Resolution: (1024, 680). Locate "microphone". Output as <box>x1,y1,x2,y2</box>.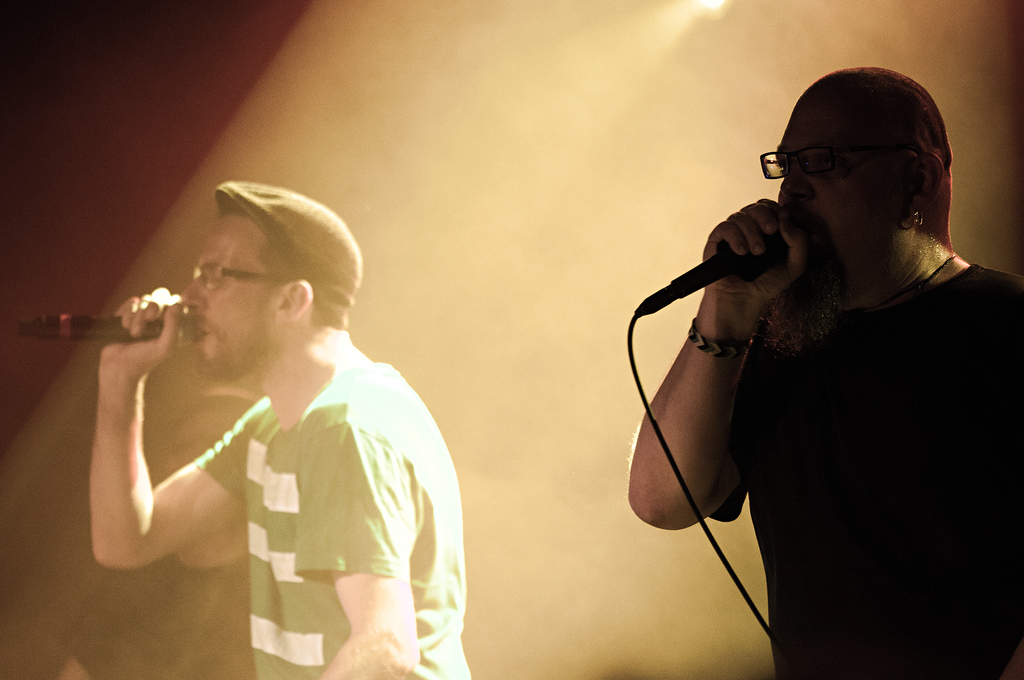
<box>631,208,795,314</box>.
